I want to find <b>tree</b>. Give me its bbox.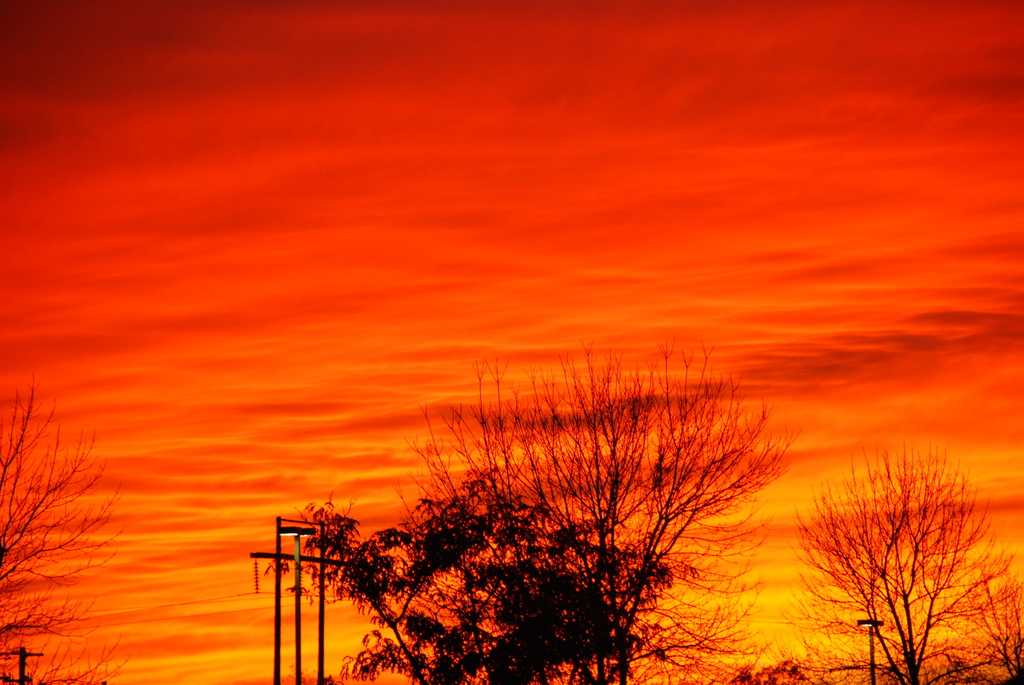
{"left": 789, "top": 434, "right": 998, "bottom": 663}.
